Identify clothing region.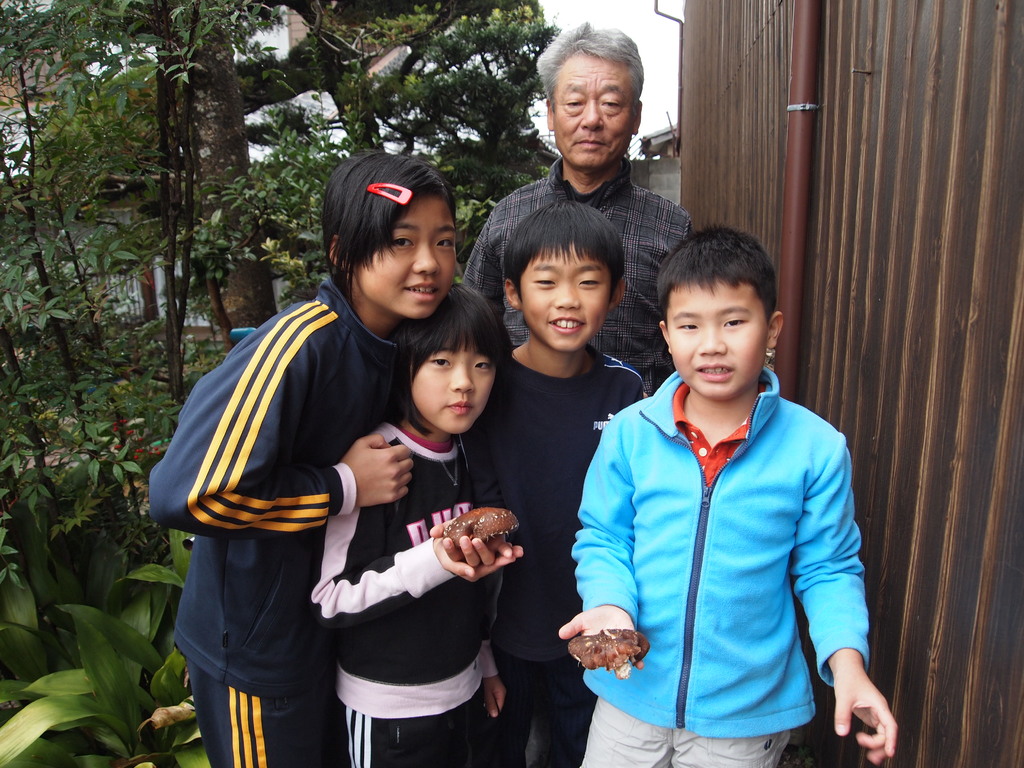
Region: Rect(566, 333, 877, 760).
